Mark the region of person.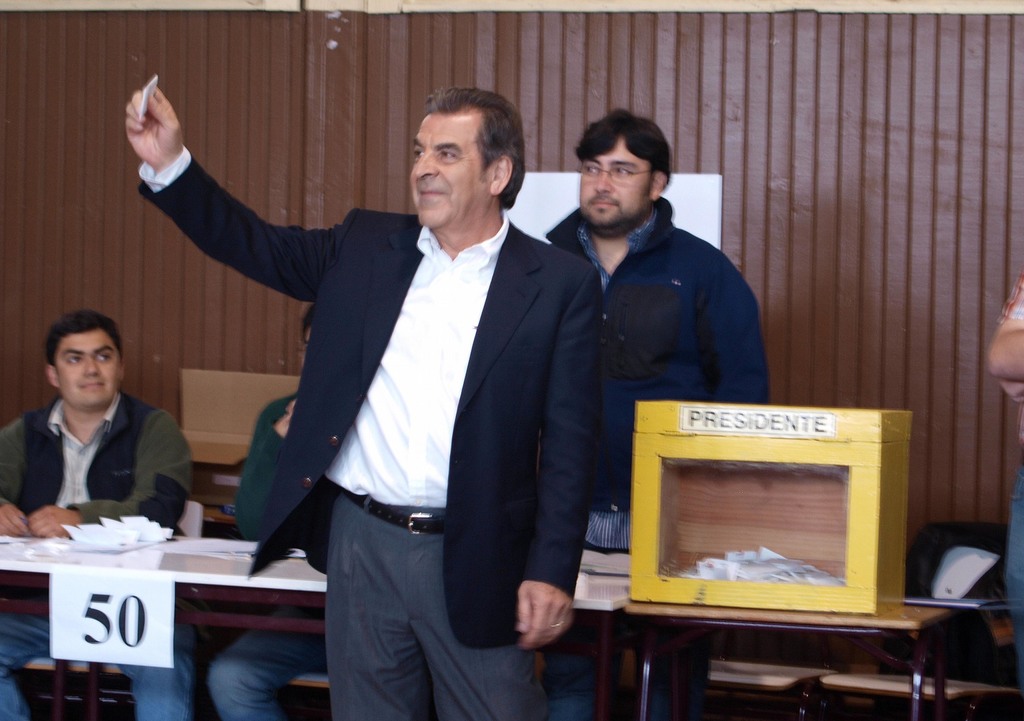
Region: left=8, top=290, right=188, bottom=566.
